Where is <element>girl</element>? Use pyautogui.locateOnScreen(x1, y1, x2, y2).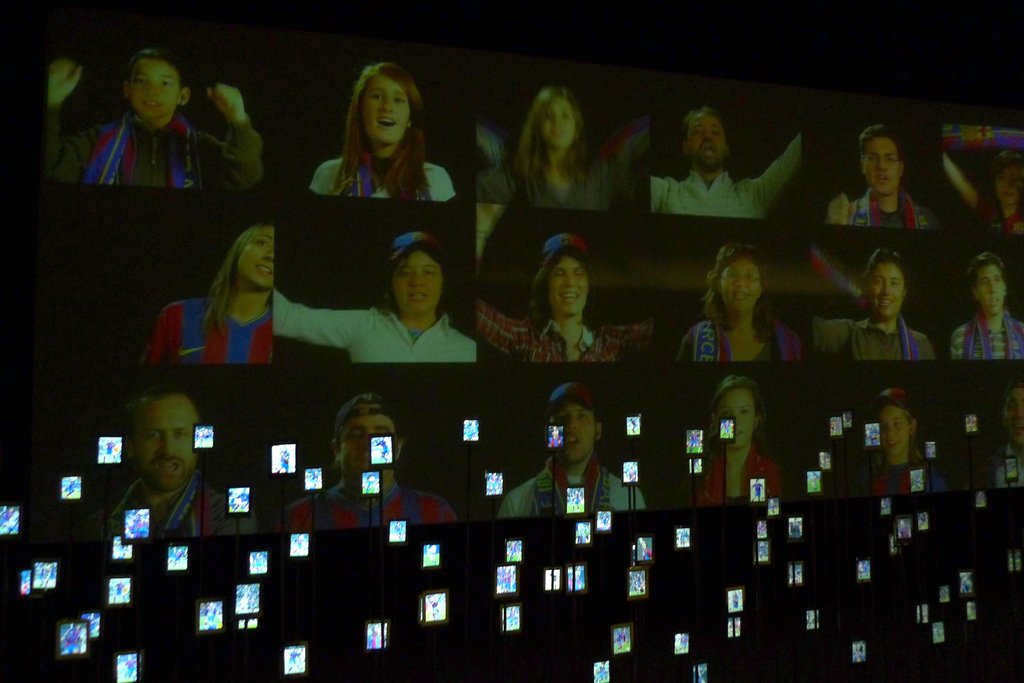
pyautogui.locateOnScreen(476, 86, 643, 207).
